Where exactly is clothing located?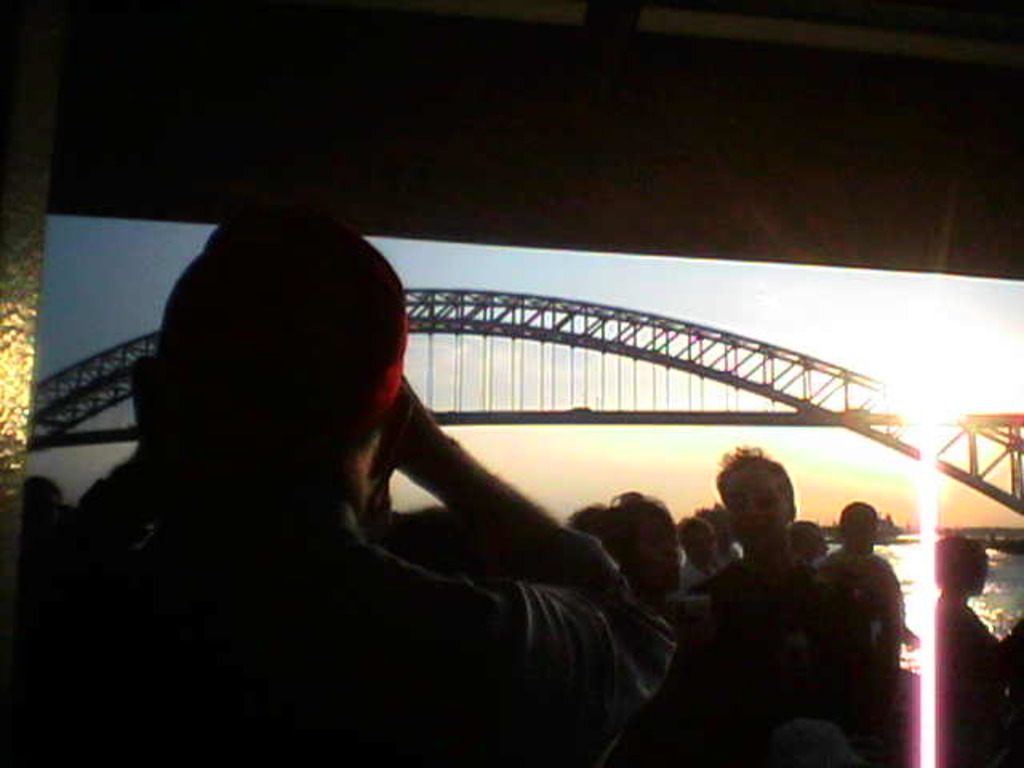
Its bounding box is rect(698, 557, 878, 766).
